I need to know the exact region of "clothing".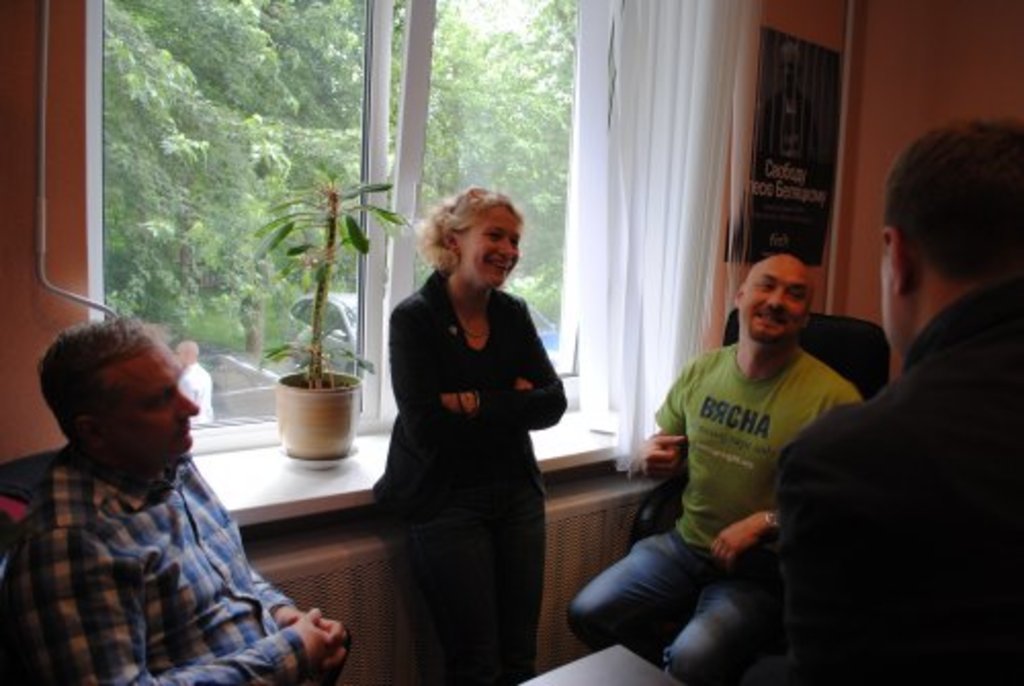
Region: 369/274/563/684.
